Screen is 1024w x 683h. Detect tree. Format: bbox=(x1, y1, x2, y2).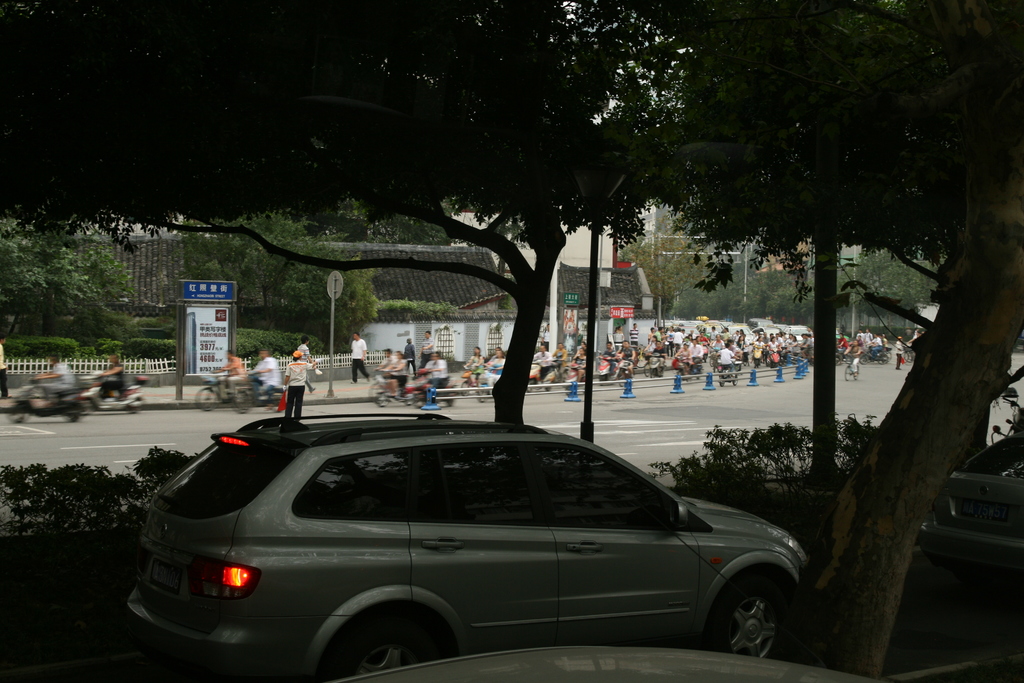
bbox=(757, 263, 813, 324).
